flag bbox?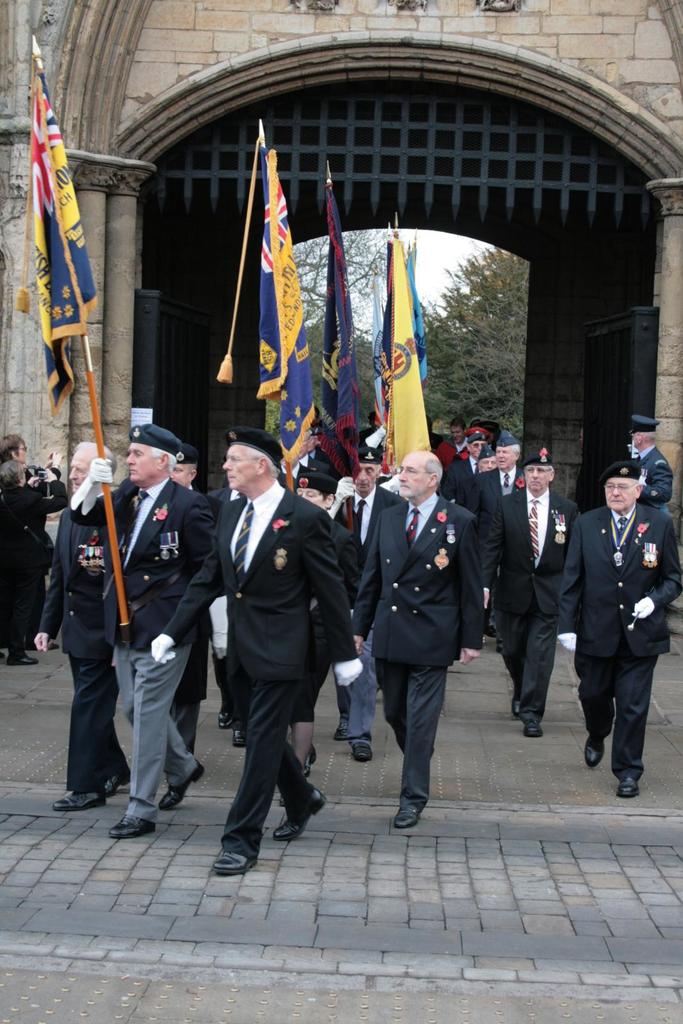
x1=405 y1=239 x2=429 y2=386
